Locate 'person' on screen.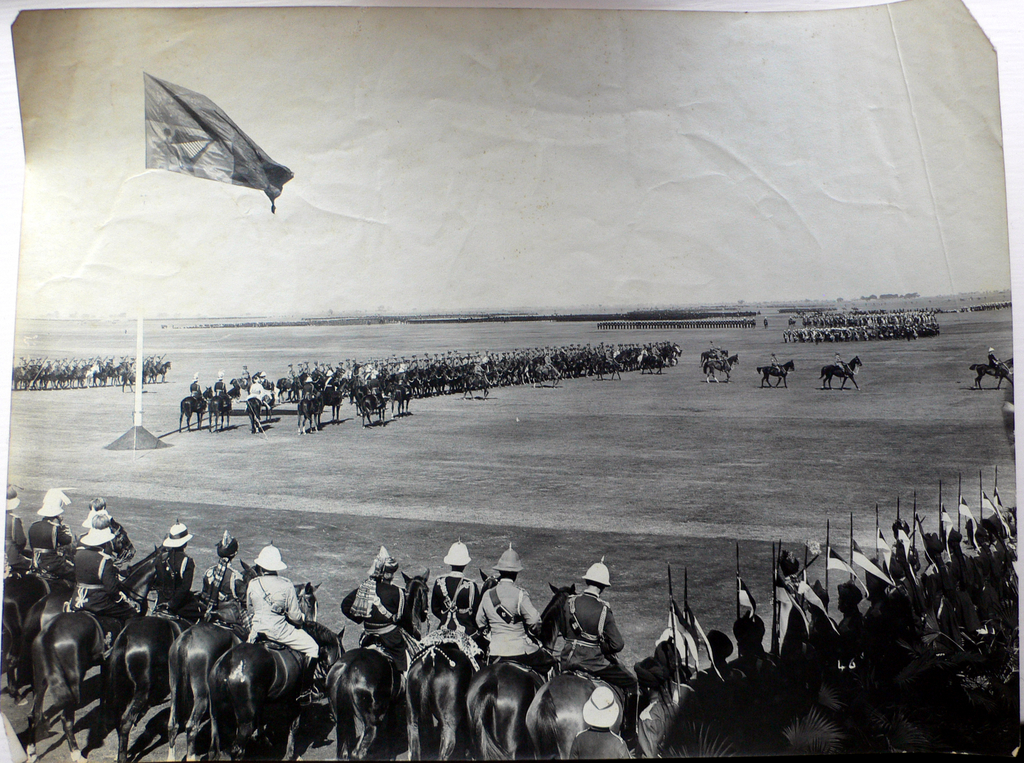
On screen at <bbox>194, 533, 245, 637</bbox>.
